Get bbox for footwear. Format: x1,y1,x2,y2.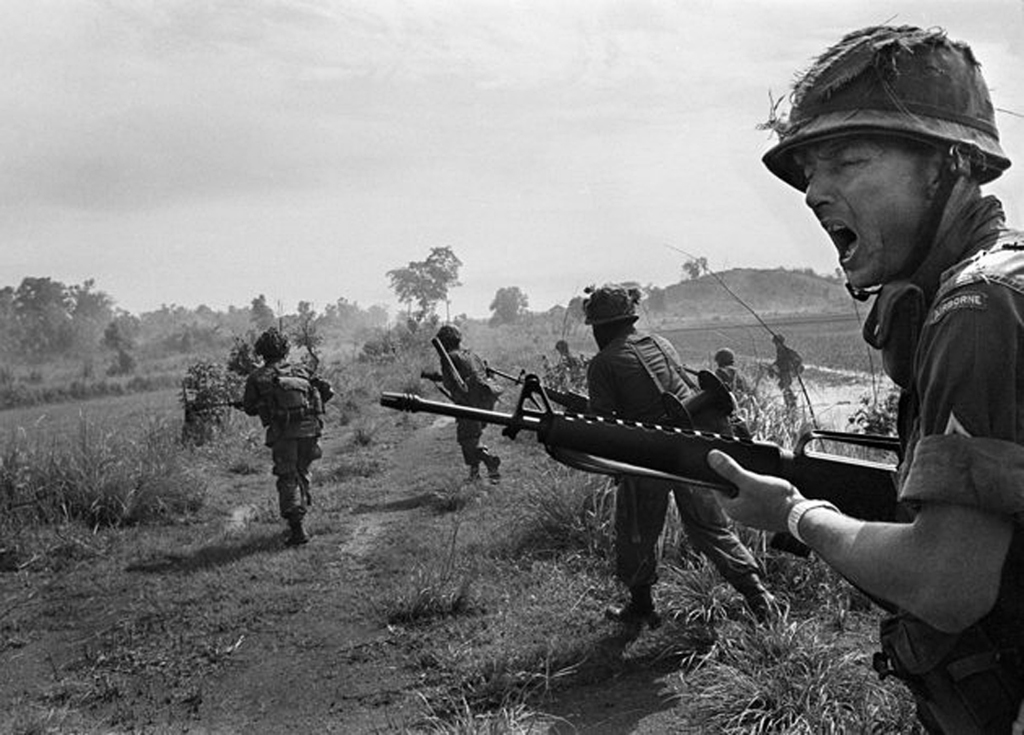
303,501,314,515.
